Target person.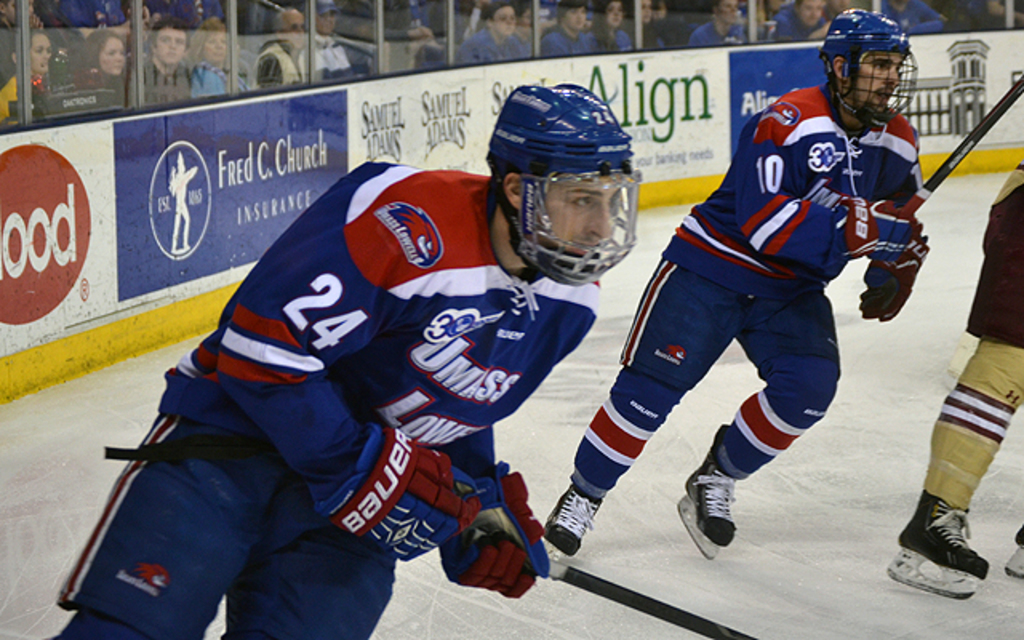
Target region: (51, 35, 128, 90).
